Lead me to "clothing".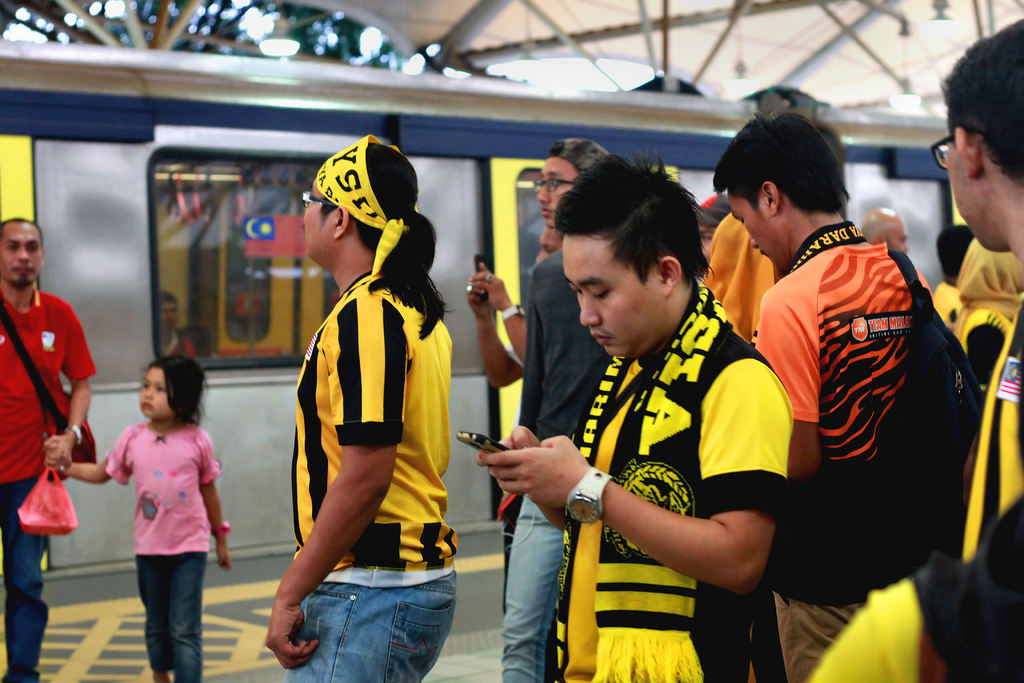
Lead to bbox=[0, 473, 40, 682].
